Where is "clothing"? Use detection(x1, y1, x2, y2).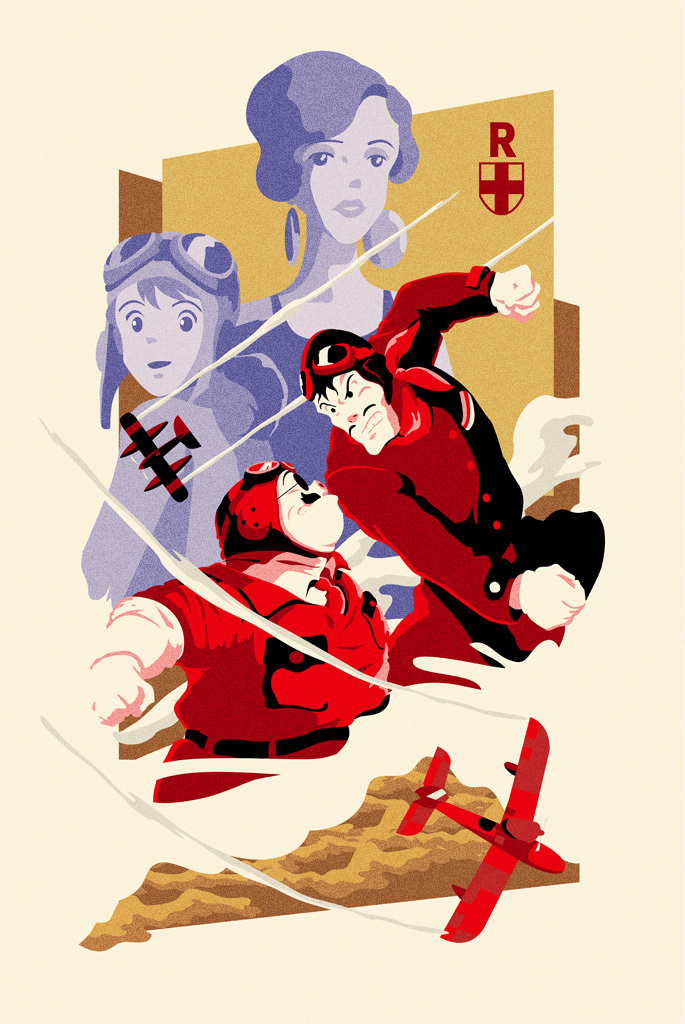
detection(133, 459, 397, 814).
